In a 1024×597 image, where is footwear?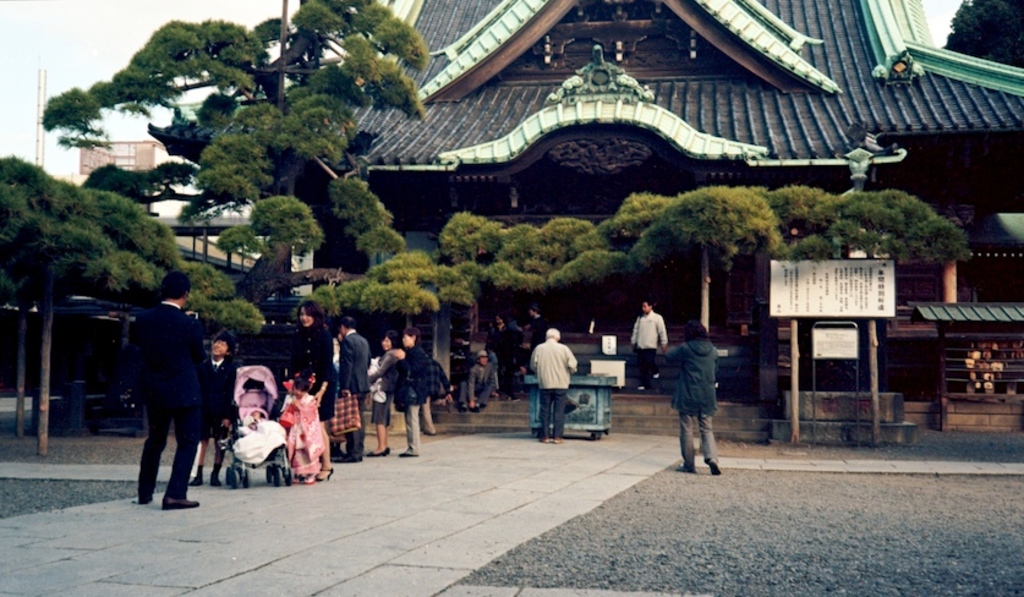
[x1=551, y1=436, x2=565, y2=444].
